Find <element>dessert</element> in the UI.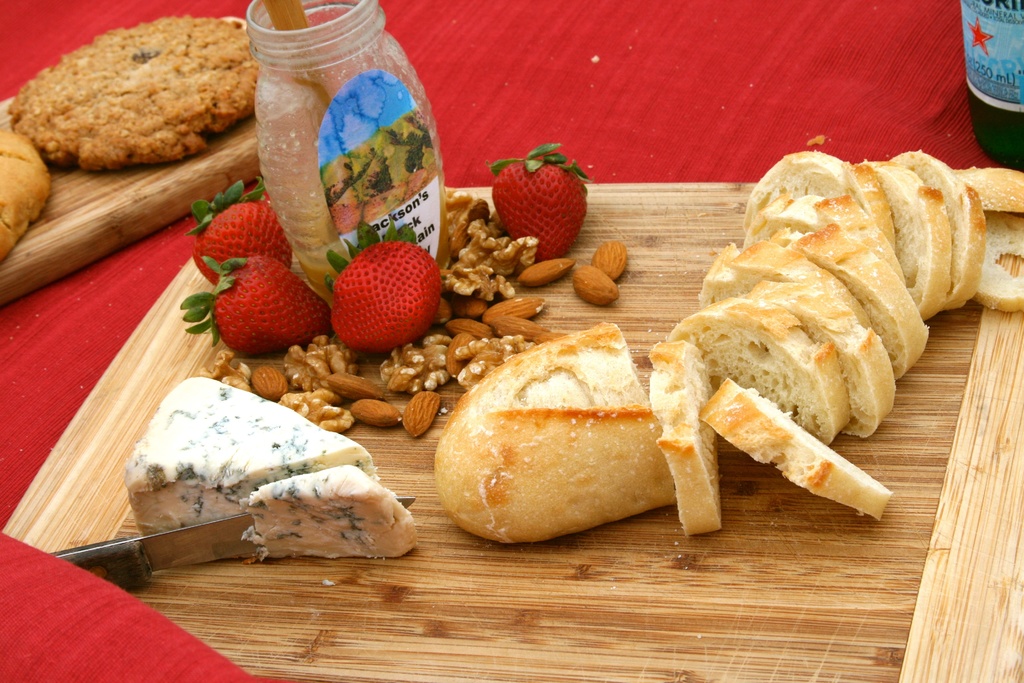
UI element at bbox=(961, 165, 1023, 222).
